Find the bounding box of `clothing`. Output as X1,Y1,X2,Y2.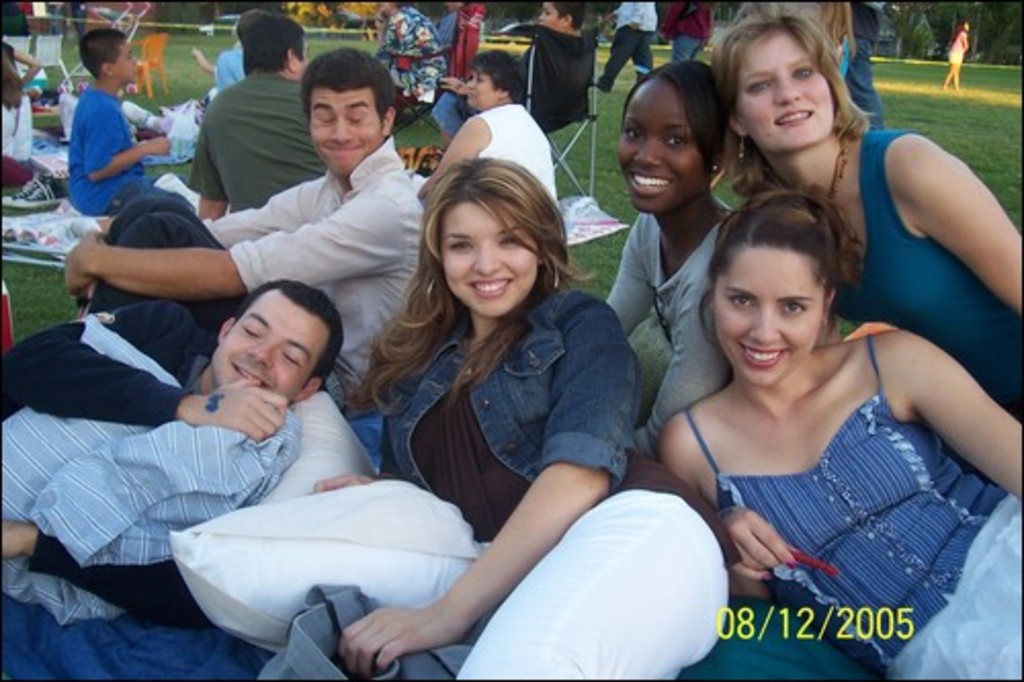
375,8,446,104.
